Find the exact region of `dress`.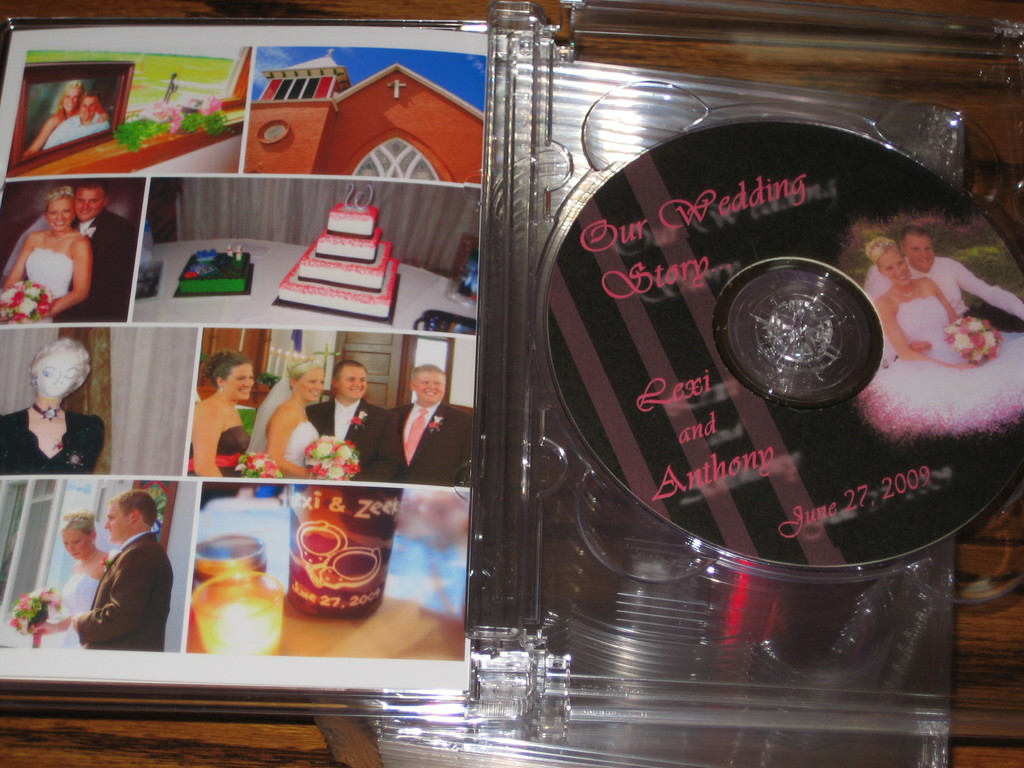
Exact region: x1=283, y1=403, x2=320, y2=471.
